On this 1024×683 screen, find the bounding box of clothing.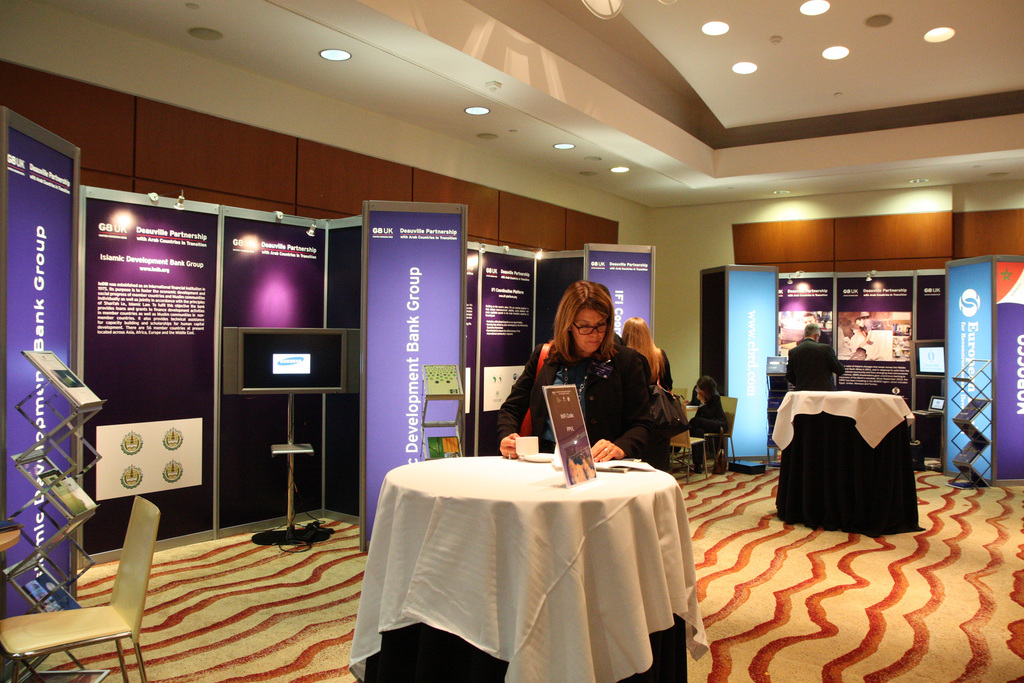
Bounding box: [685, 396, 725, 466].
